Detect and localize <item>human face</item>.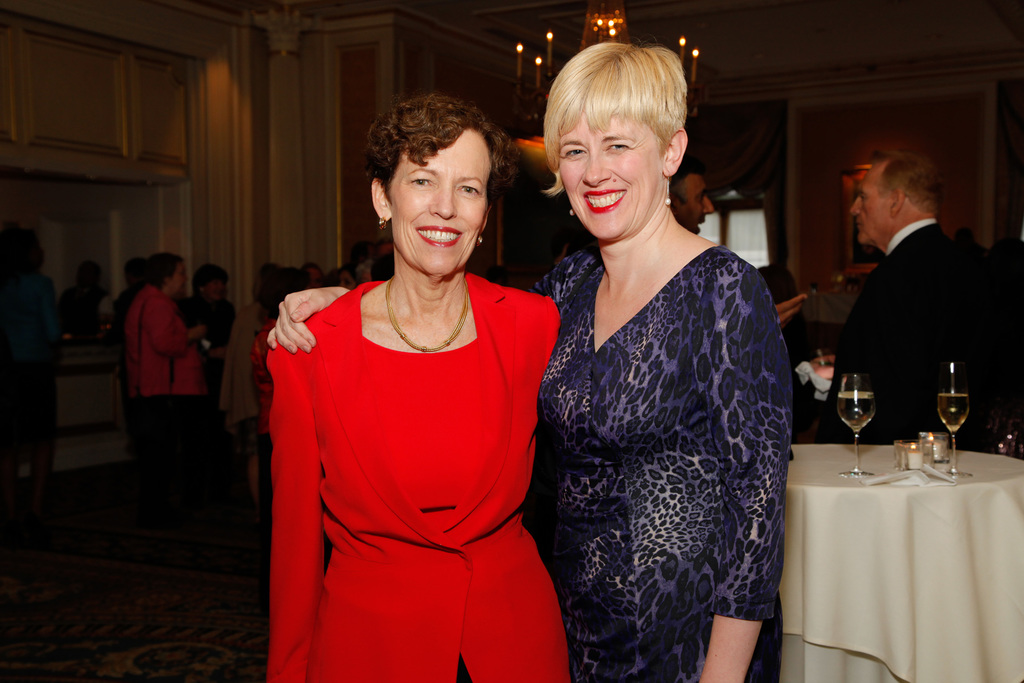
Localized at <bbox>557, 106, 665, 238</bbox>.
